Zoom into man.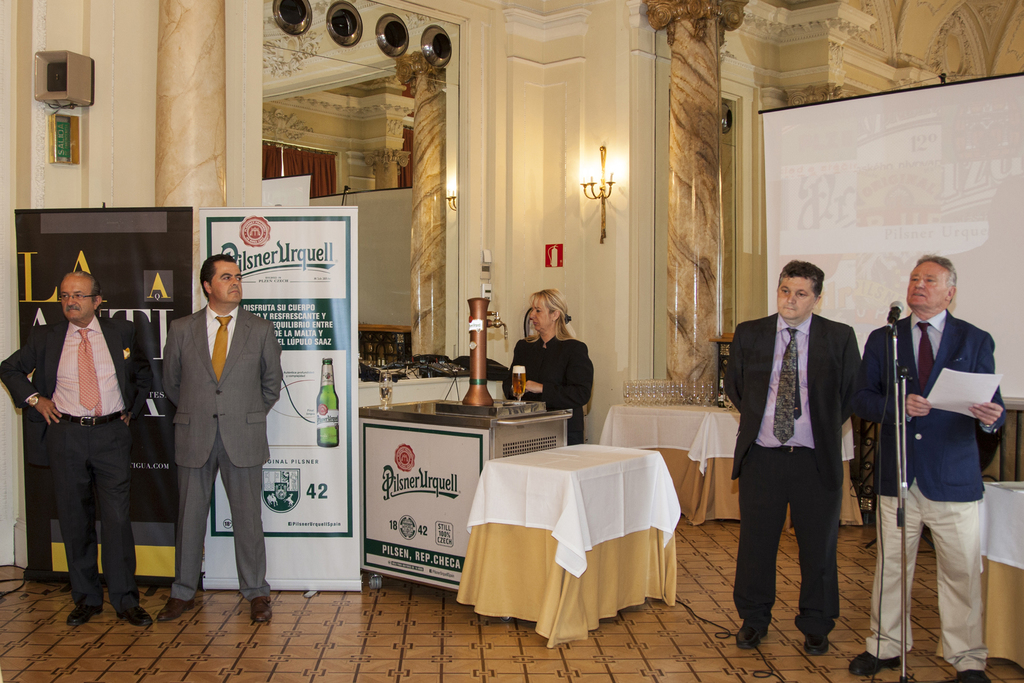
Zoom target: BBox(723, 257, 862, 656).
